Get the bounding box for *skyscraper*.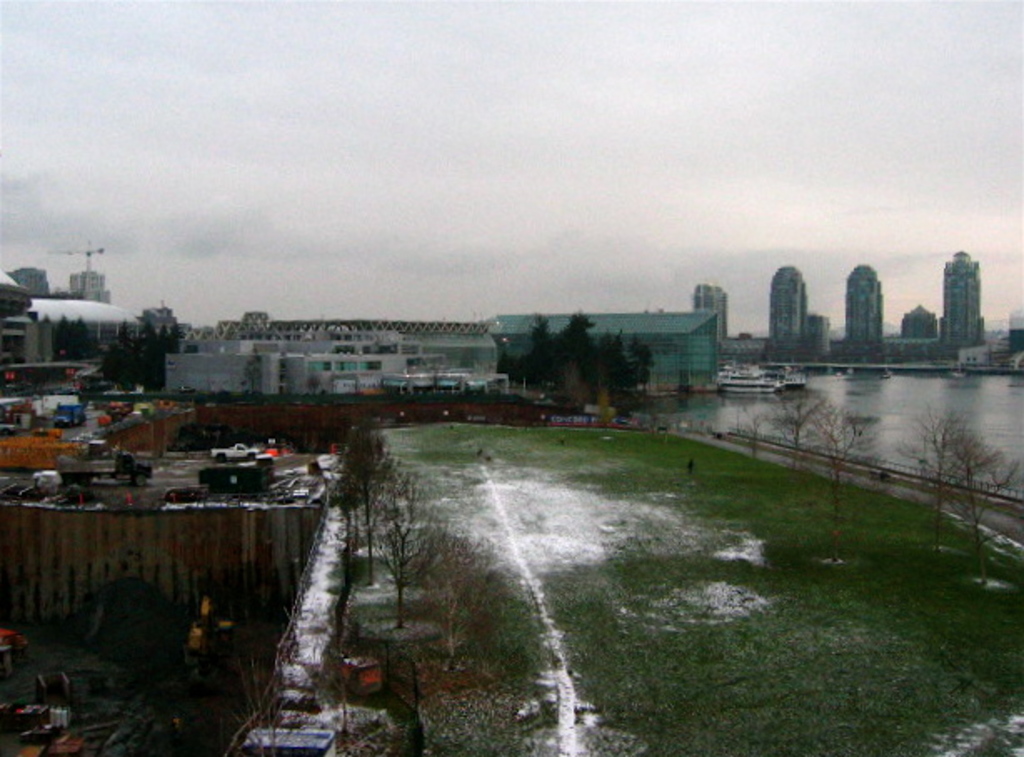
detection(846, 253, 879, 343).
